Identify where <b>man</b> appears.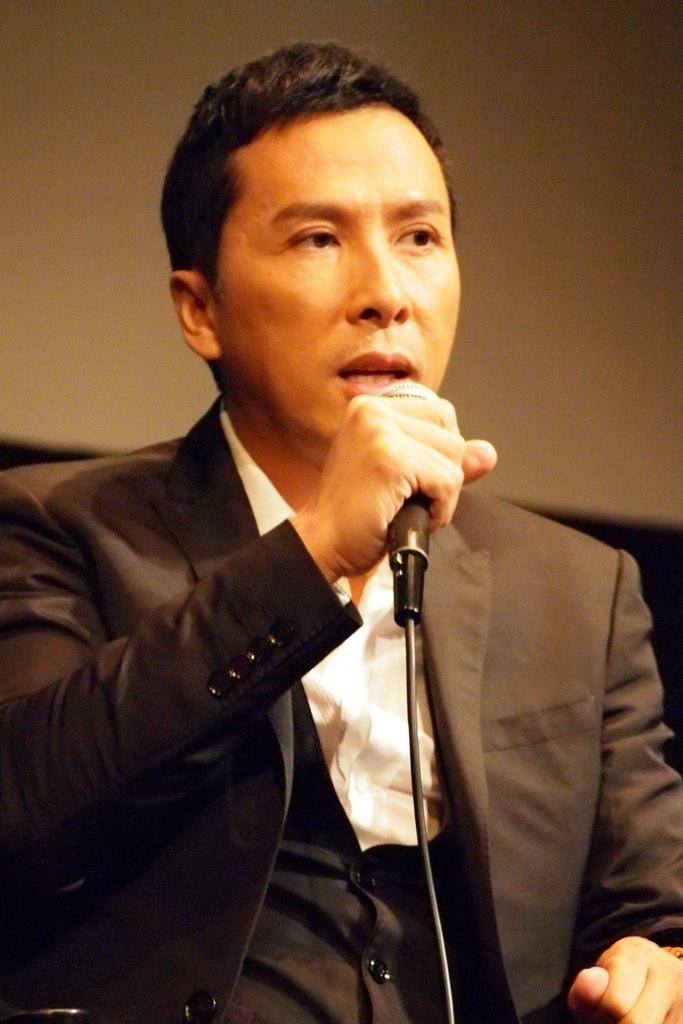
Appears at select_region(0, 43, 682, 1023).
